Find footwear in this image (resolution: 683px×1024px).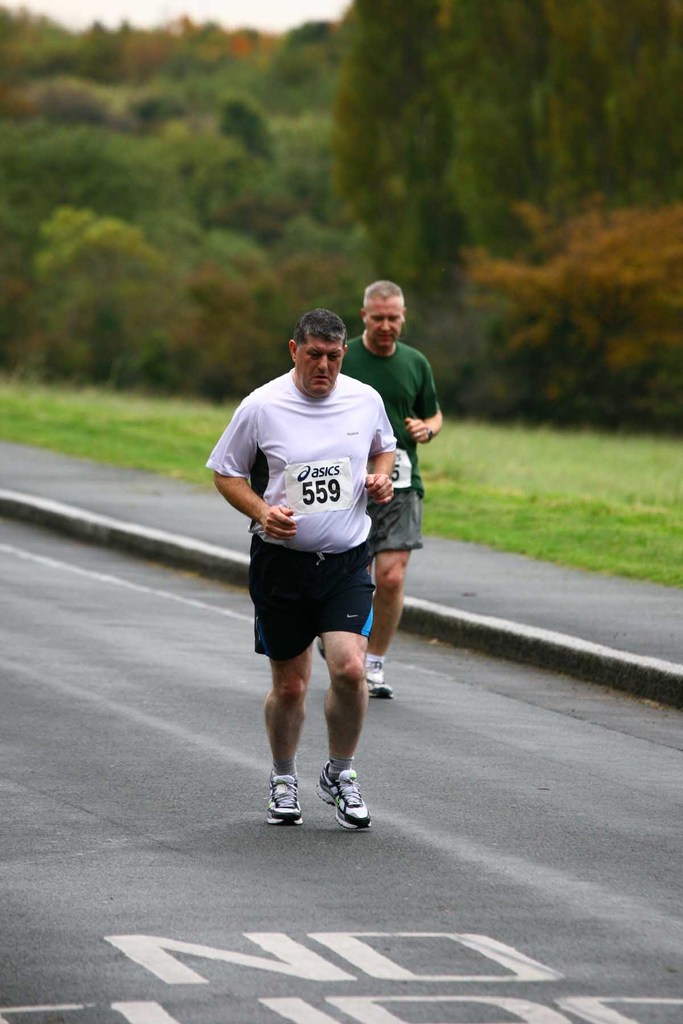
rect(315, 764, 371, 827).
